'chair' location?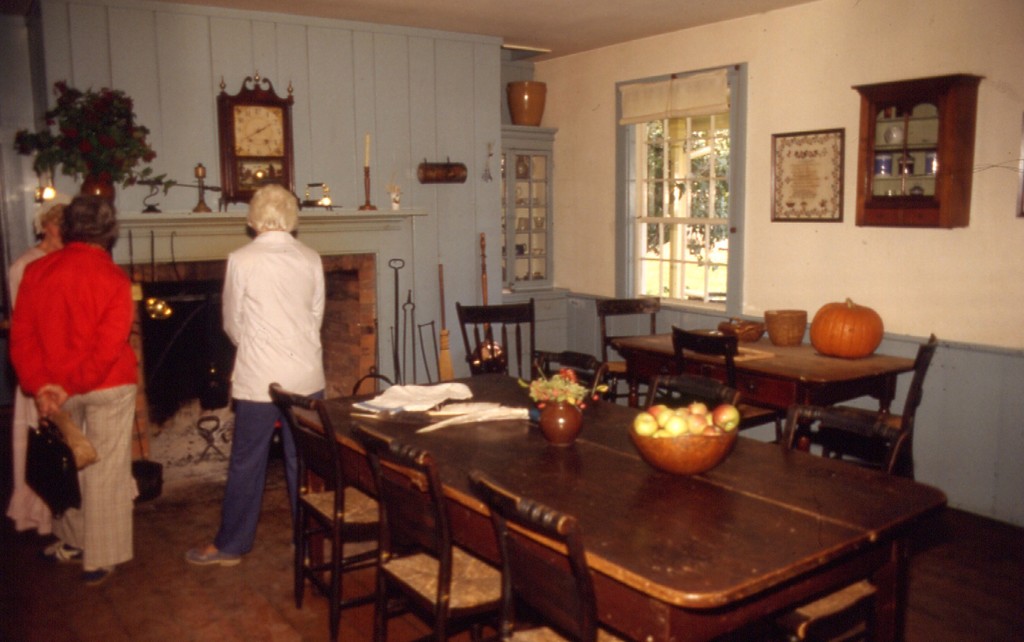
rect(464, 468, 630, 641)
